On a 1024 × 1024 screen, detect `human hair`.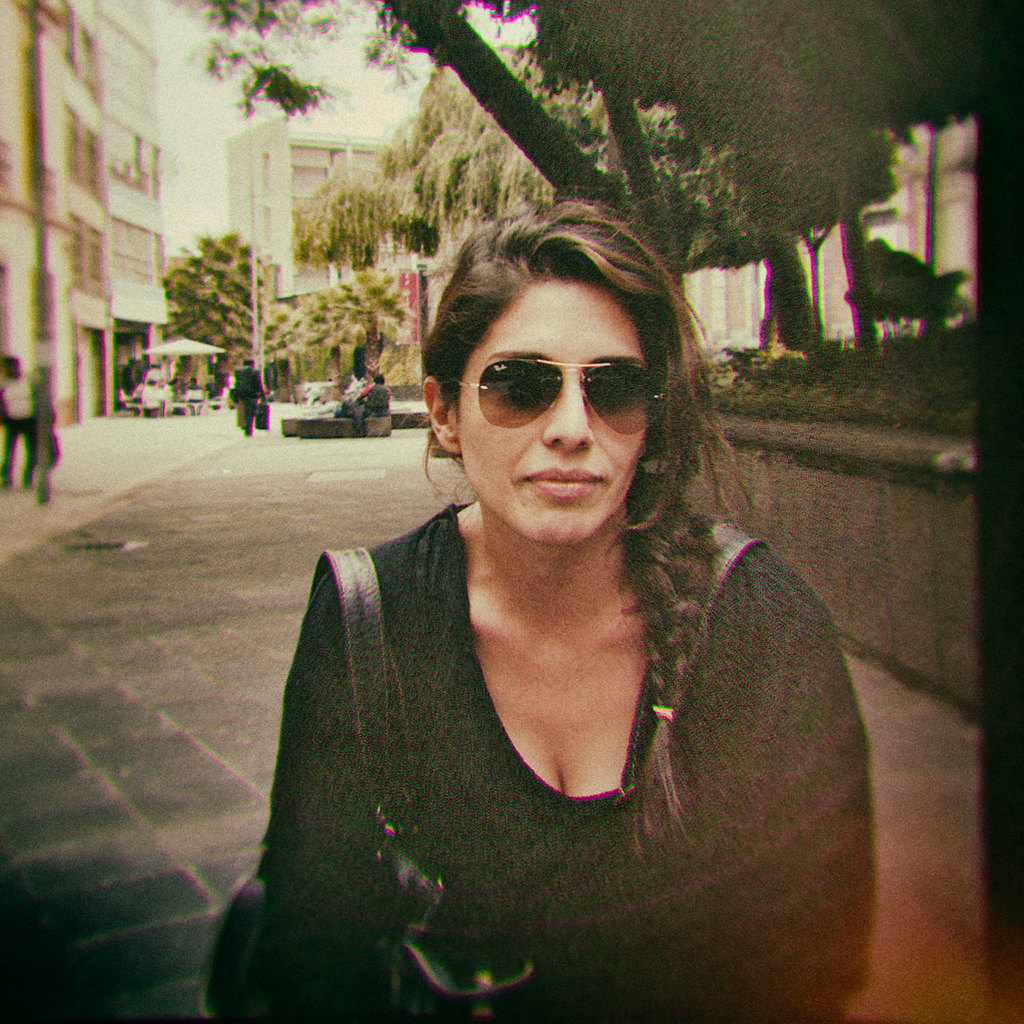
412:197:742:620.
